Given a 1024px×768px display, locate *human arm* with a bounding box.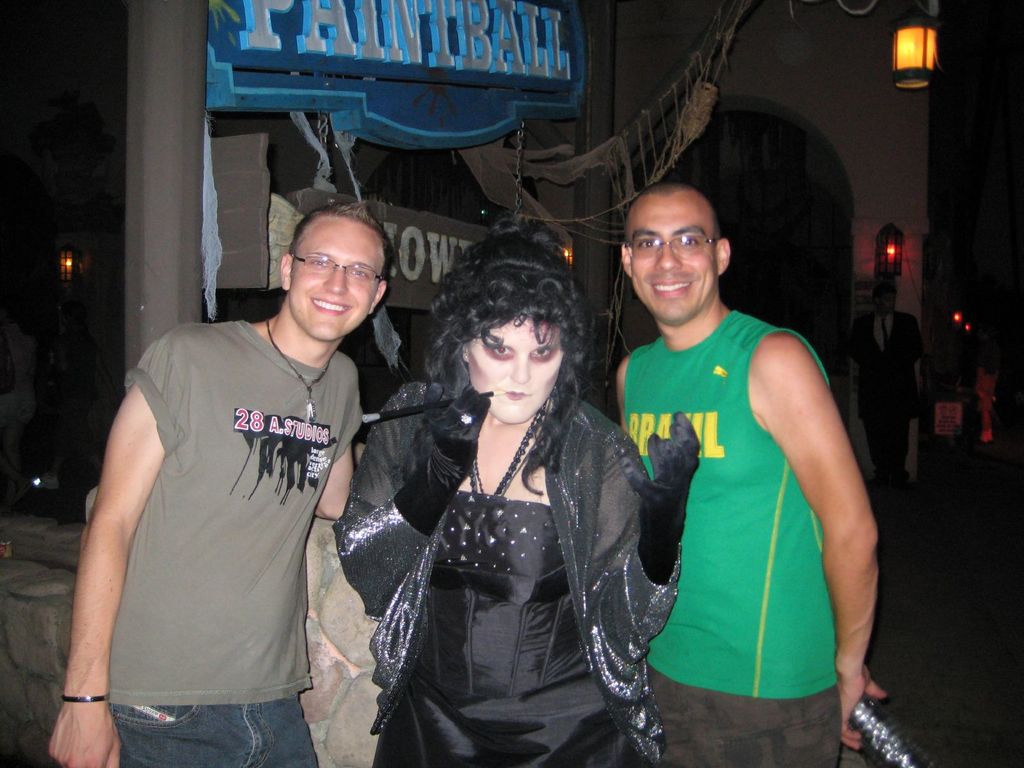
Located: (614, 357, 625, 426).
